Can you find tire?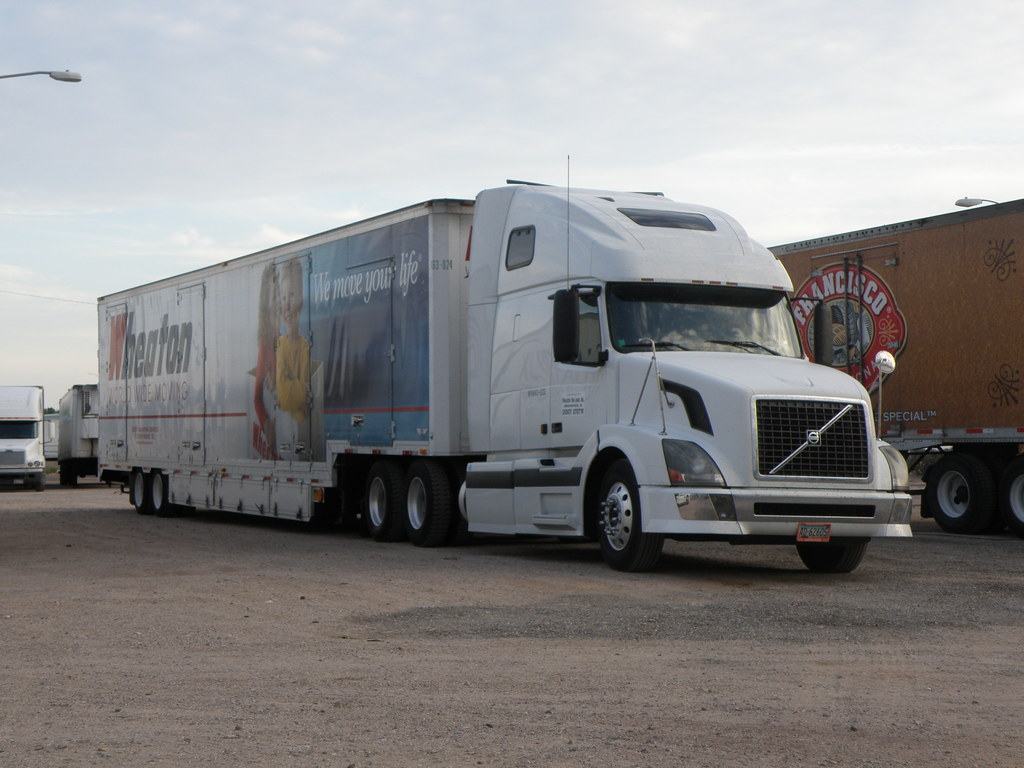
Yes, bounding box: <region>595, 468, 664, 569</region>.
